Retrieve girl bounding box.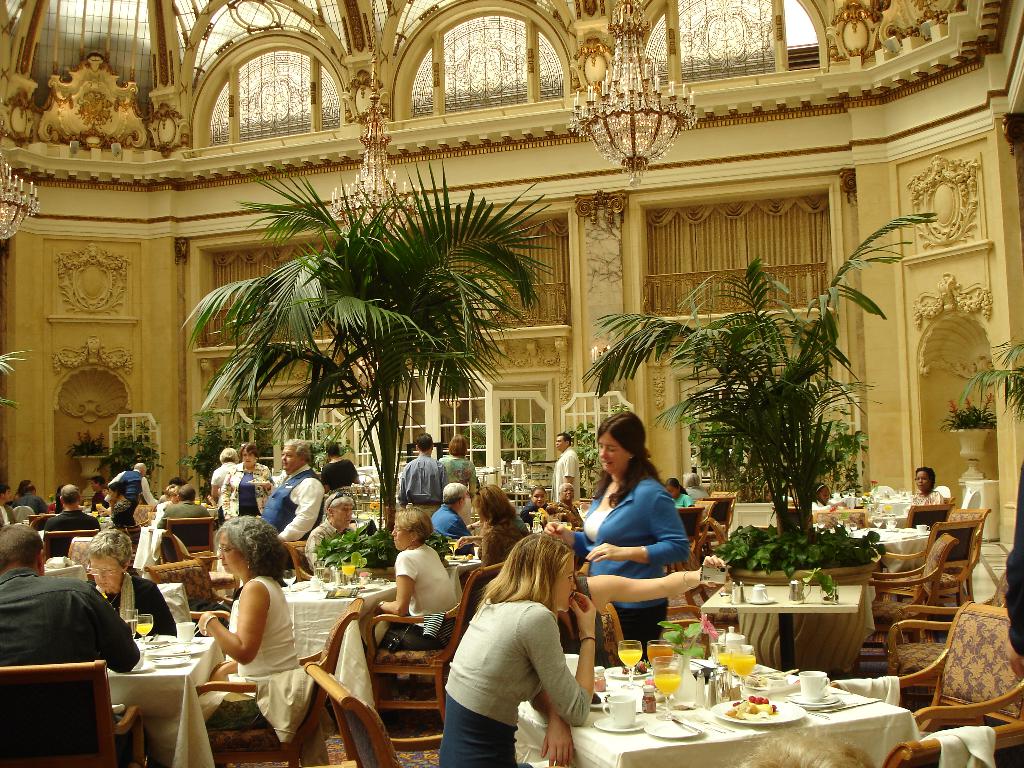
Bounding box: {"left": 375, "top": 504, "right": 456, "bottom": 651}.
